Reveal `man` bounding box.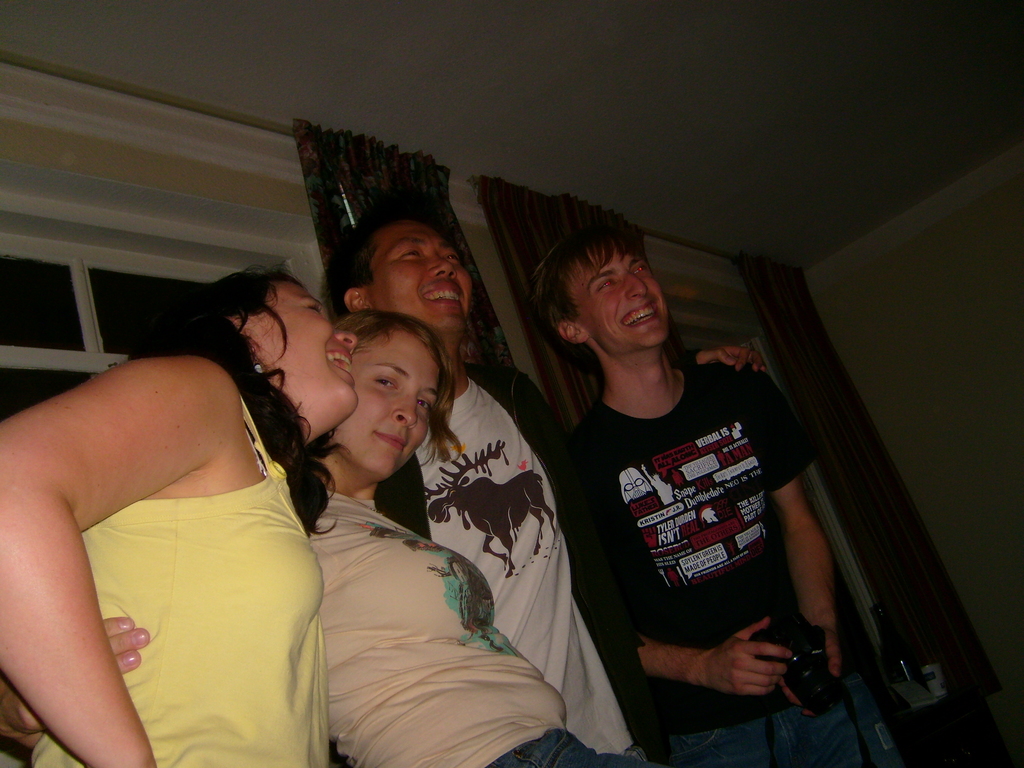
Revealed: 321:207:648:764.
